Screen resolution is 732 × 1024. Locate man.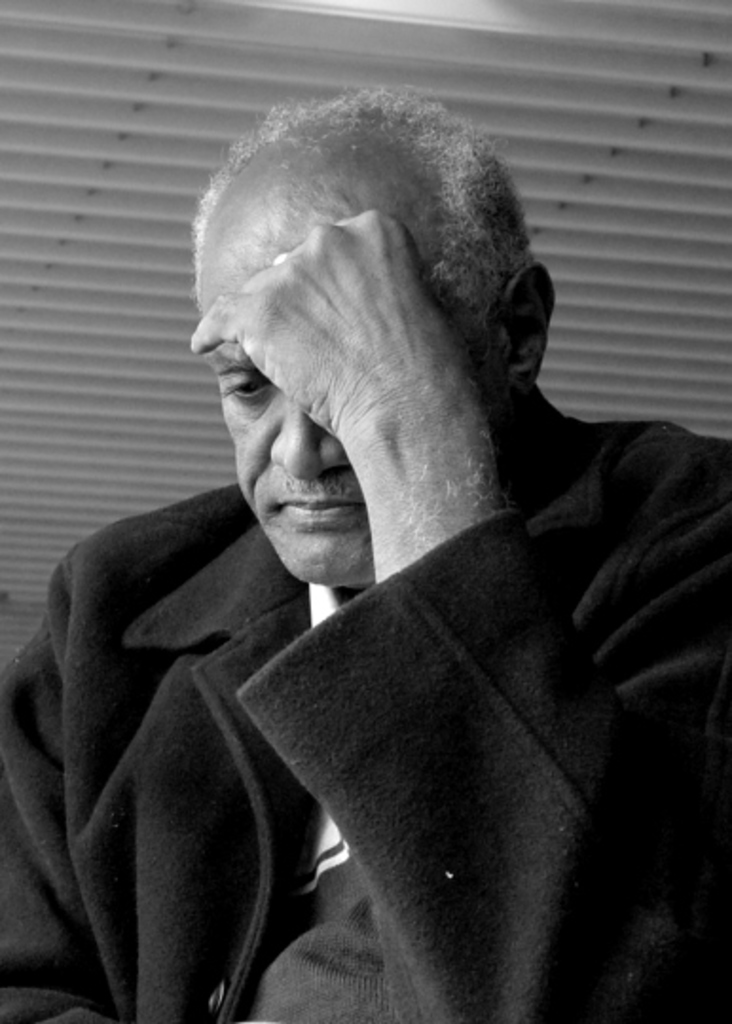
pyautogui.locateOnScreen(40, 82, 723, 978).
